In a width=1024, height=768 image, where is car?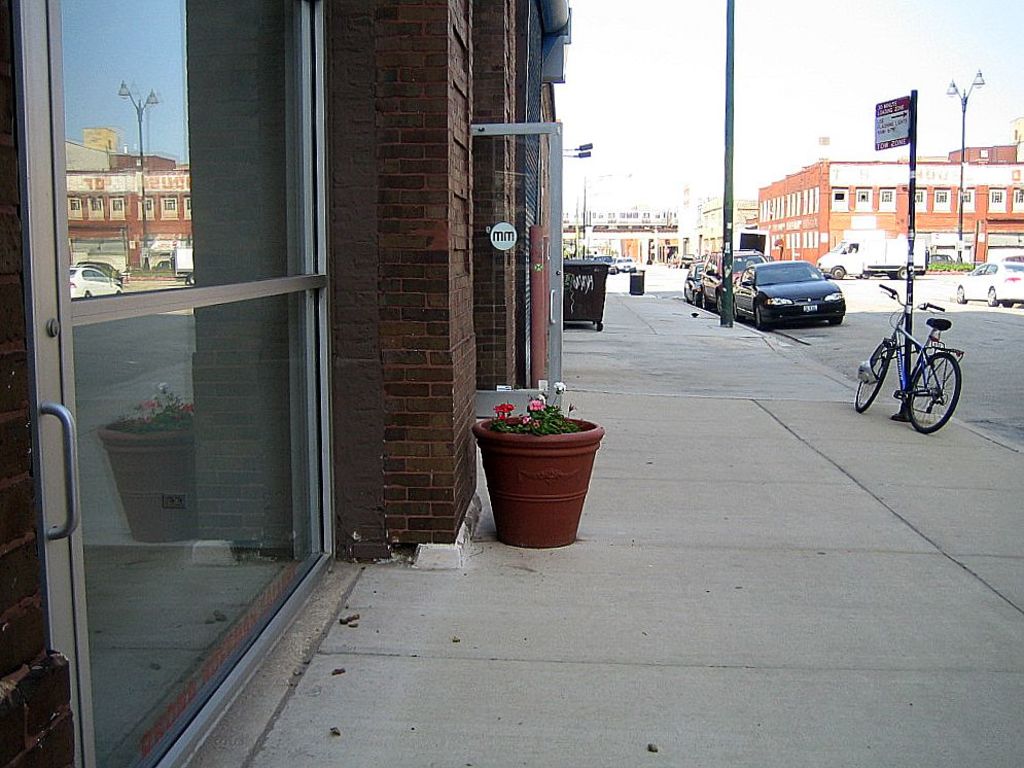
[x1=961, y1=264, x2=1023, y2=305].
